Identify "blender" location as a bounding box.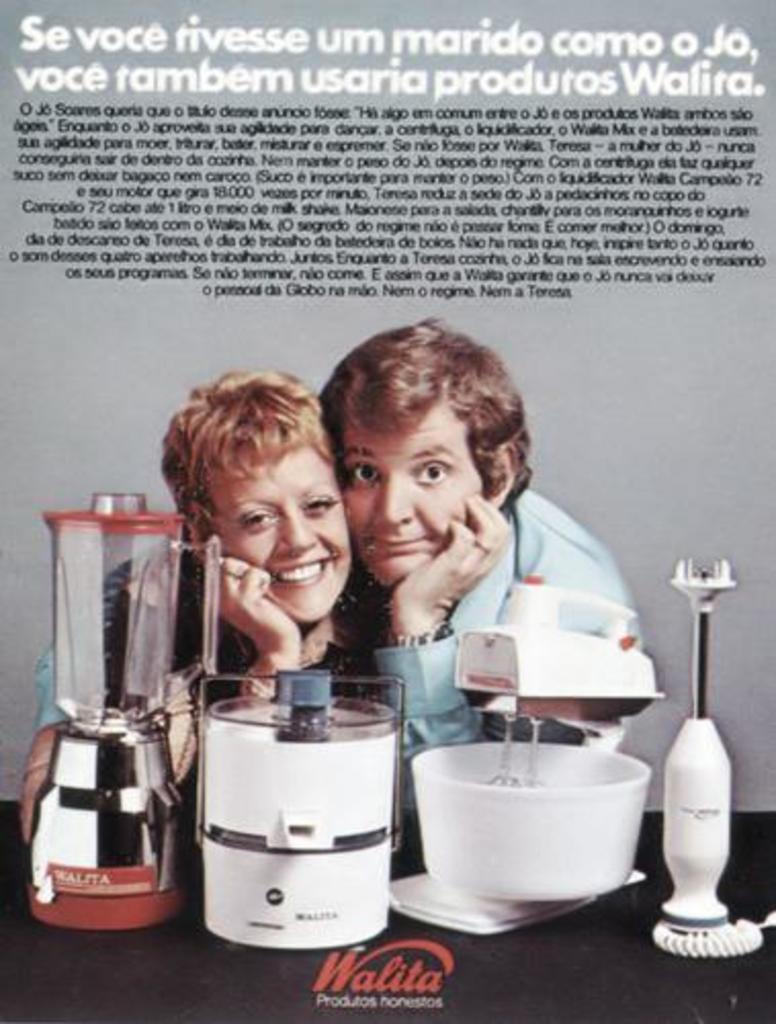
[661, 555, 774, 963].
